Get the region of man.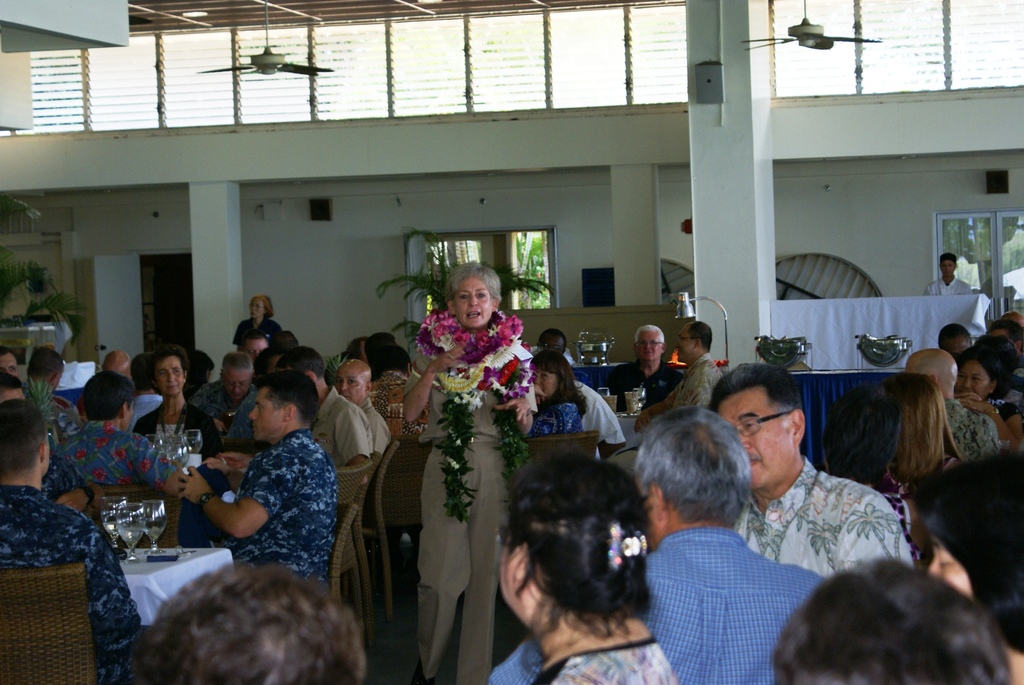
[x1=50, y1=370, x2=187, y2=495].
